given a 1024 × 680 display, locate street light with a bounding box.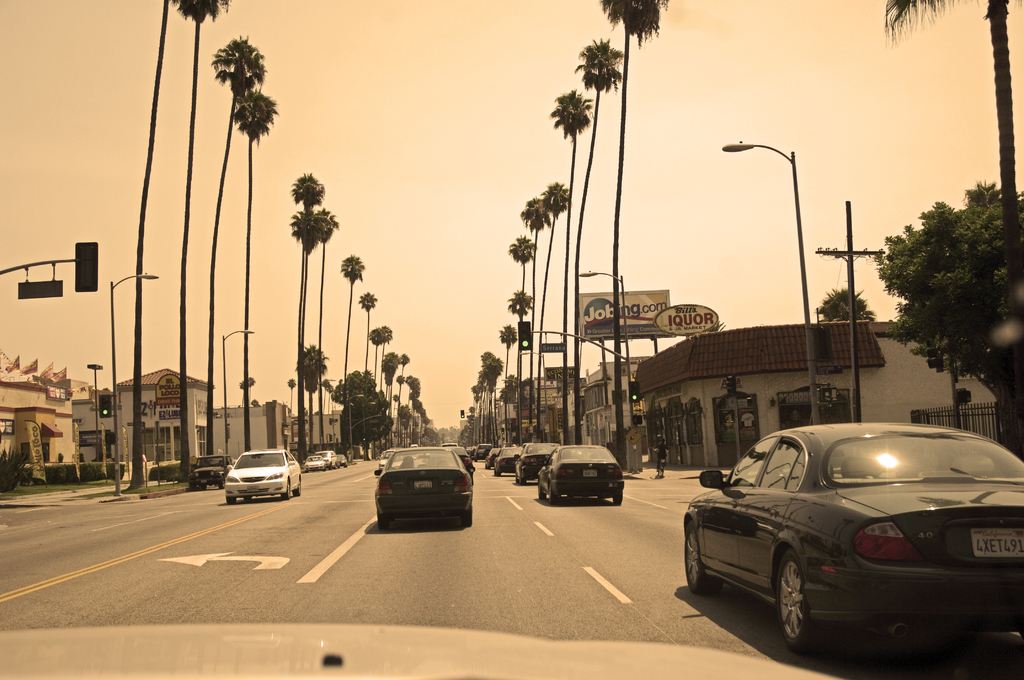
Located: x1=500 y1=373 x2=521 y2=434.
